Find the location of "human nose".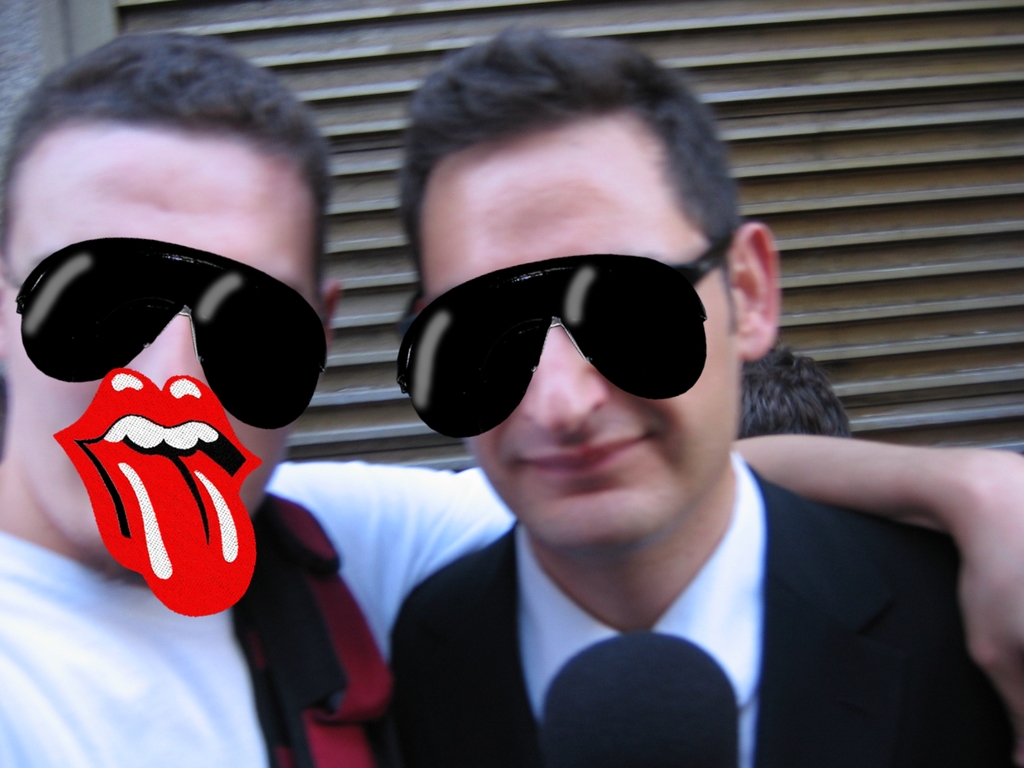
Location: select_region(520, 328, 609, 435).
